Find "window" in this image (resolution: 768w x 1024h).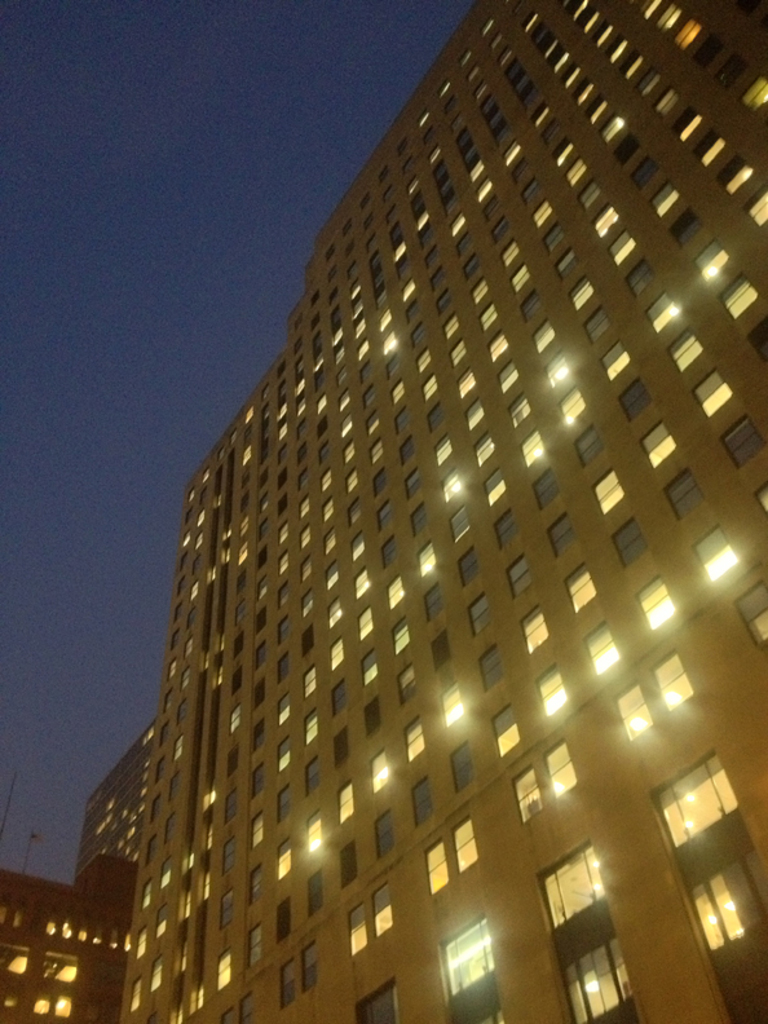
(left=490, top=702, right=518, bottom=758).
